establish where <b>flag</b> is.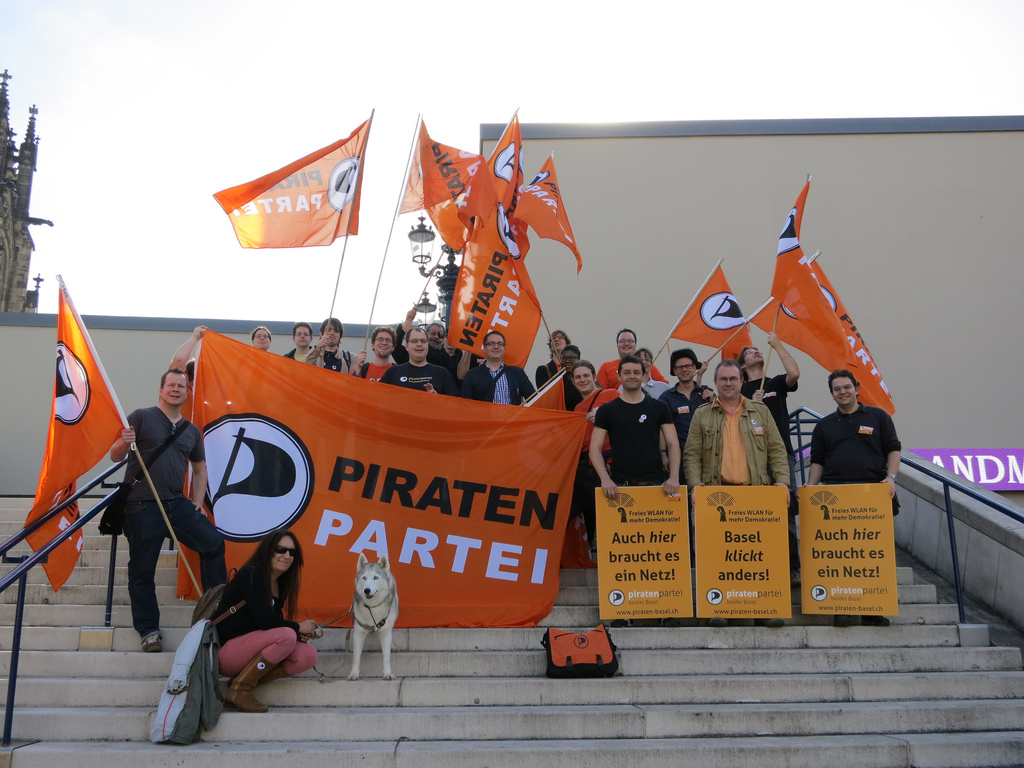
Established at <region>518, 367, 575, 409</region>.
